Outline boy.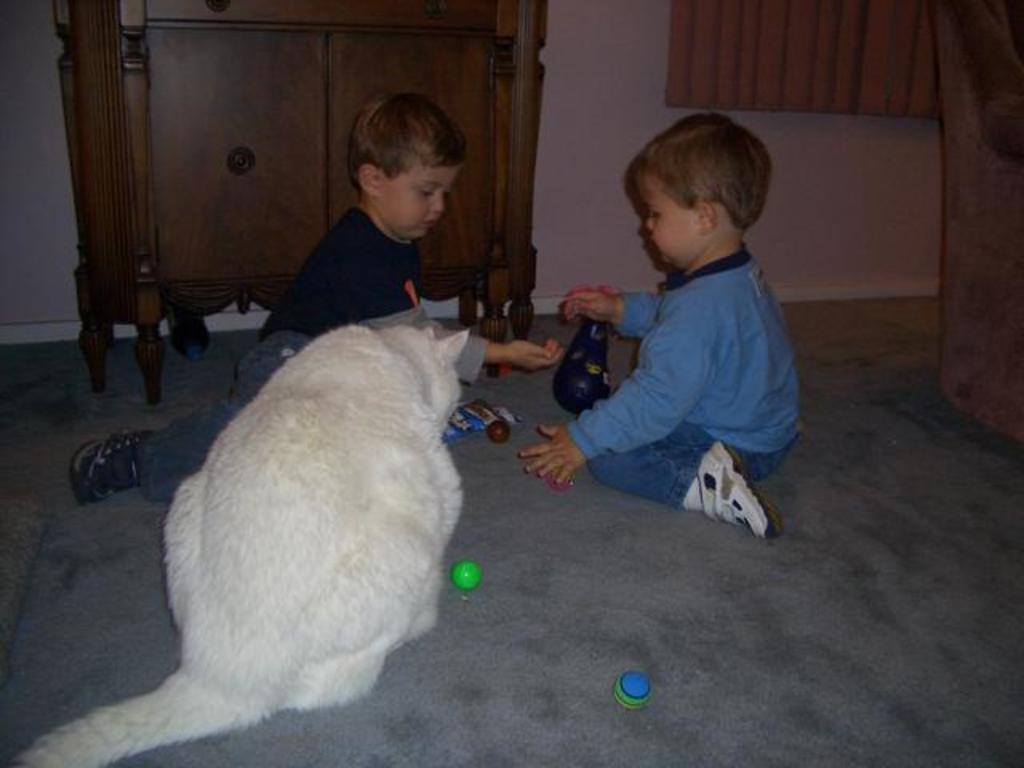
Outline: 522:120:818:547.
